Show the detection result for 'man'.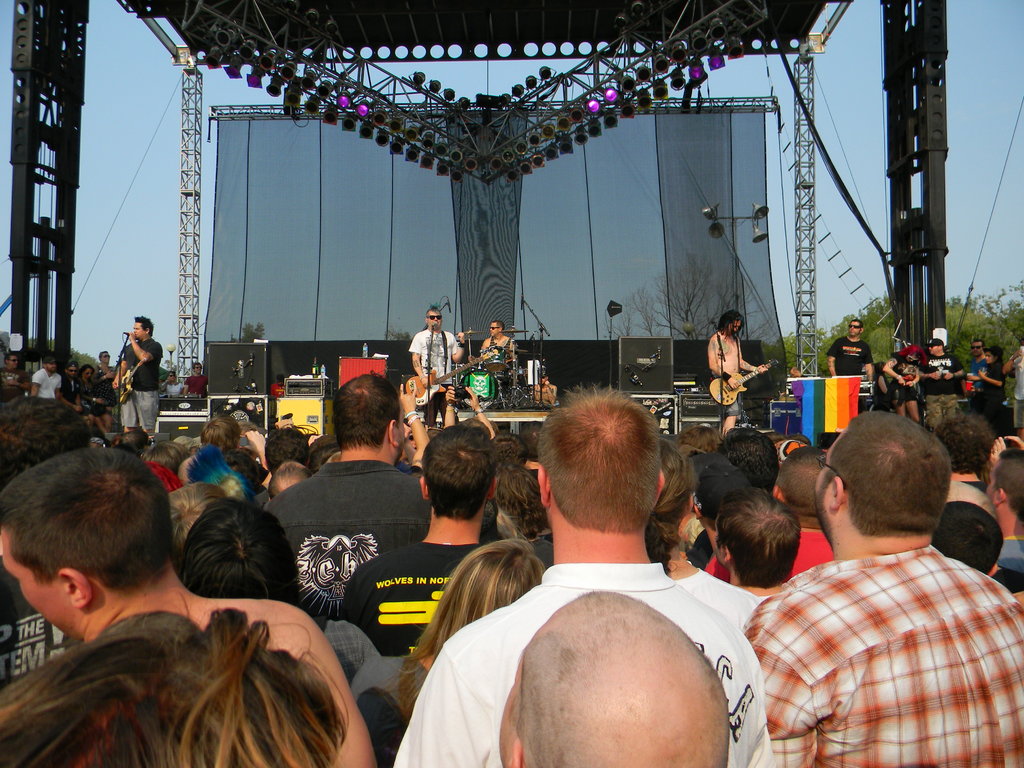
[495, 590, 731, 767].
